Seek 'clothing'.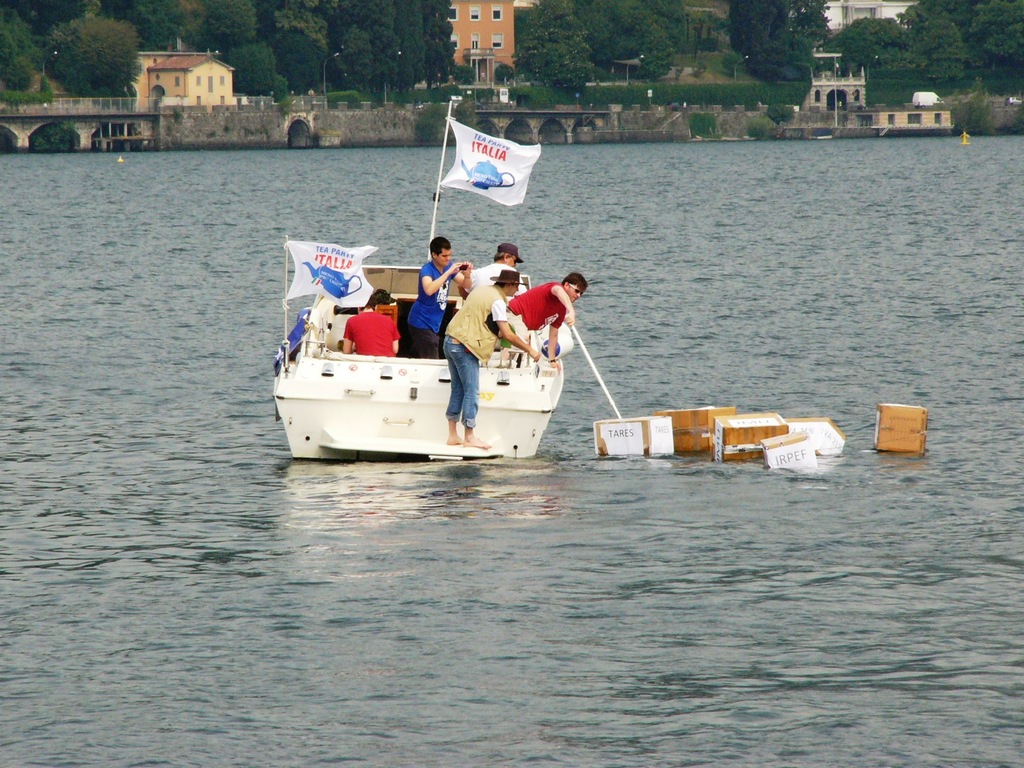
{"left": 511, "top": 270, "right": 591, "bottom": 369}.
